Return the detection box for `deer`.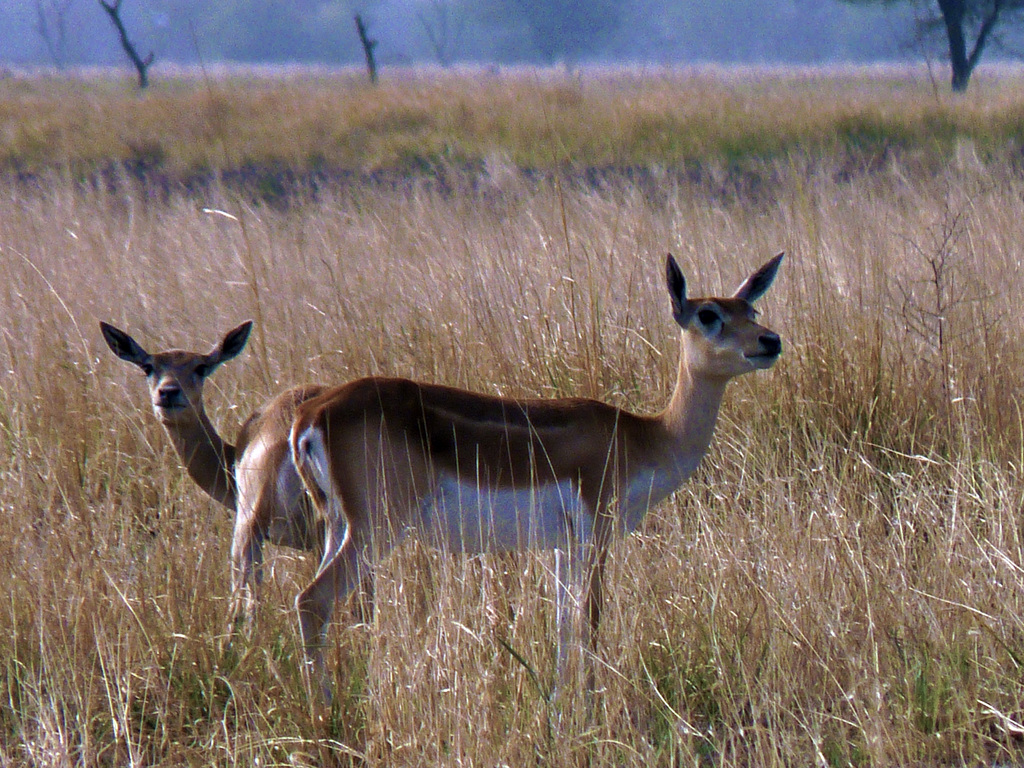
left=292, top=250, right=785, bottom=756.
